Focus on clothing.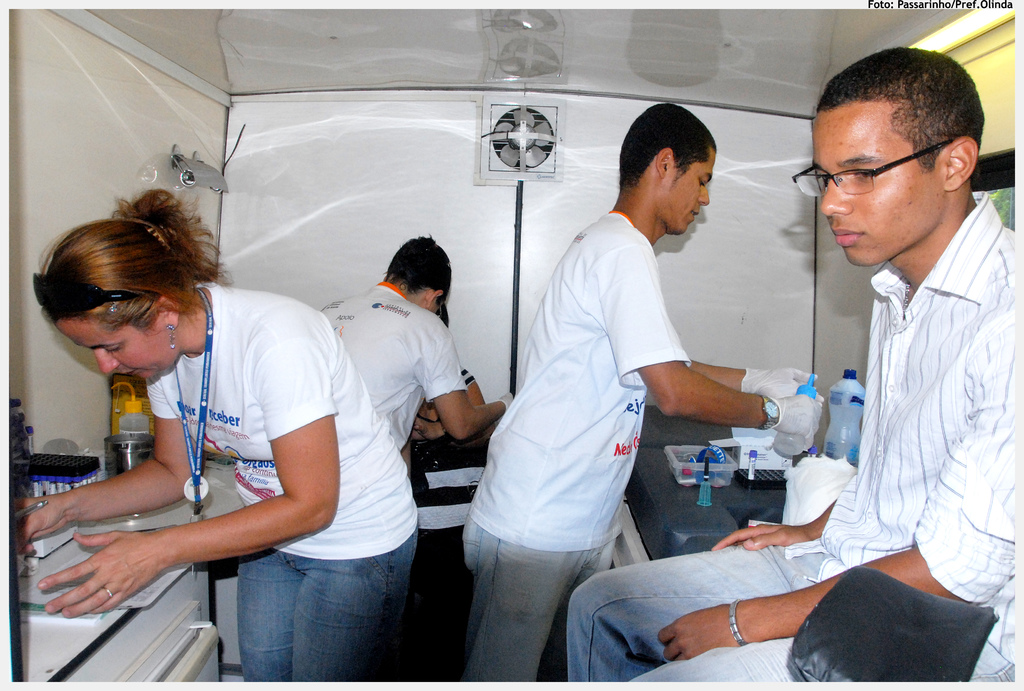
Focused at [x1=566, y1=190, x2=1023, y2=690].
